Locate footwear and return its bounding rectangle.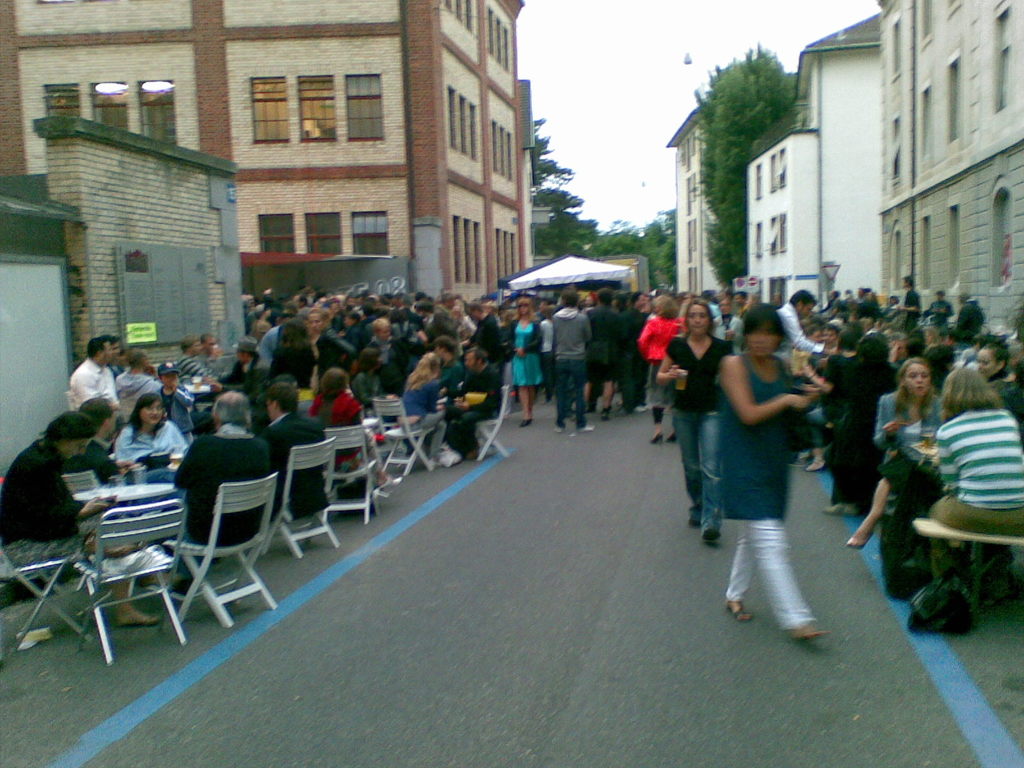
723 594 755 621.
